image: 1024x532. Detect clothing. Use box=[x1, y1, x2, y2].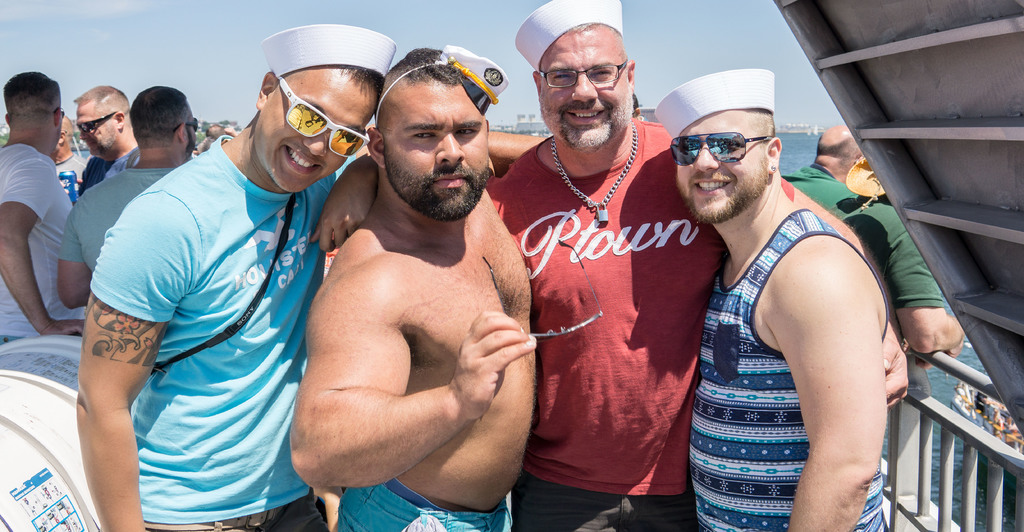
box=[333, 476, 517, 531].
